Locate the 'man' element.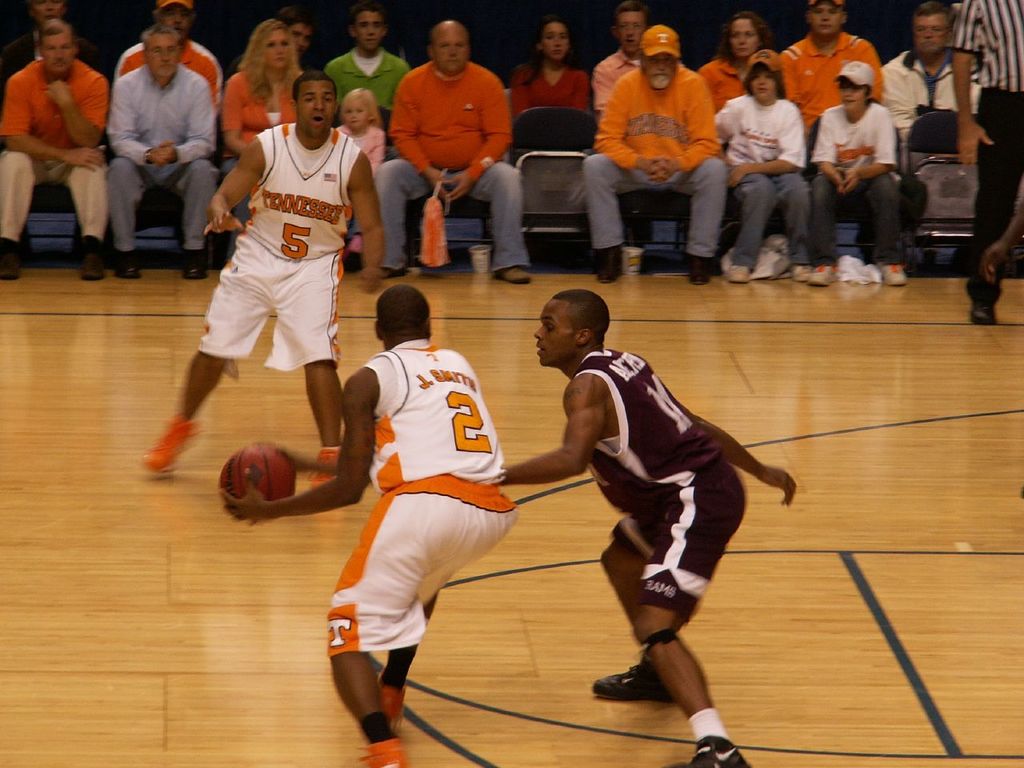
Element bbox: 135:66:387:487.
